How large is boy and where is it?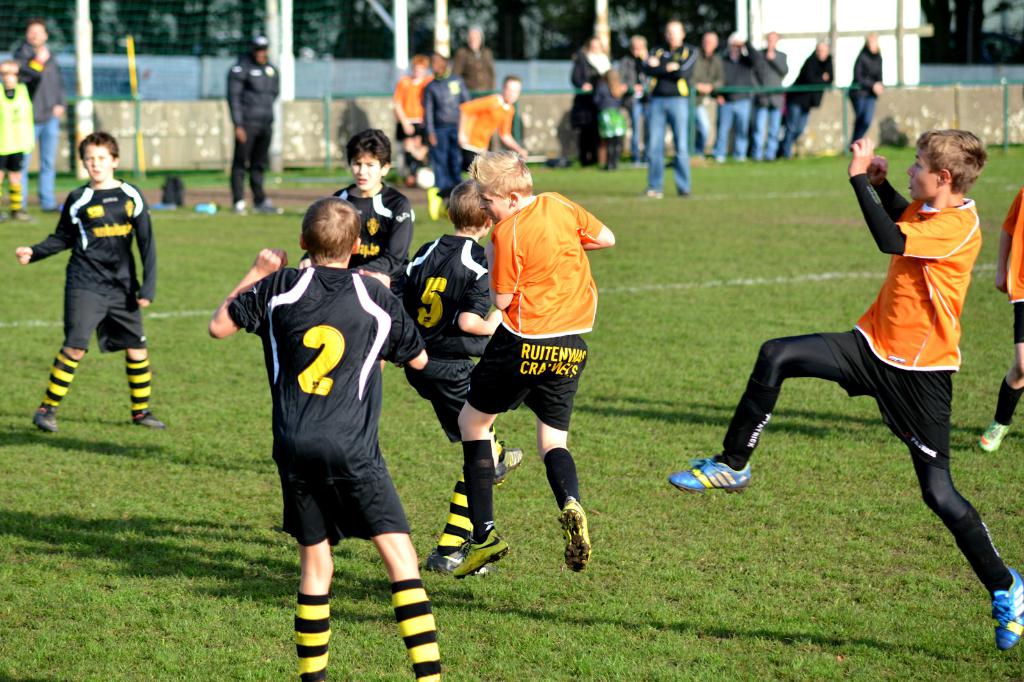
Bounding box: 210/198/444/681.
